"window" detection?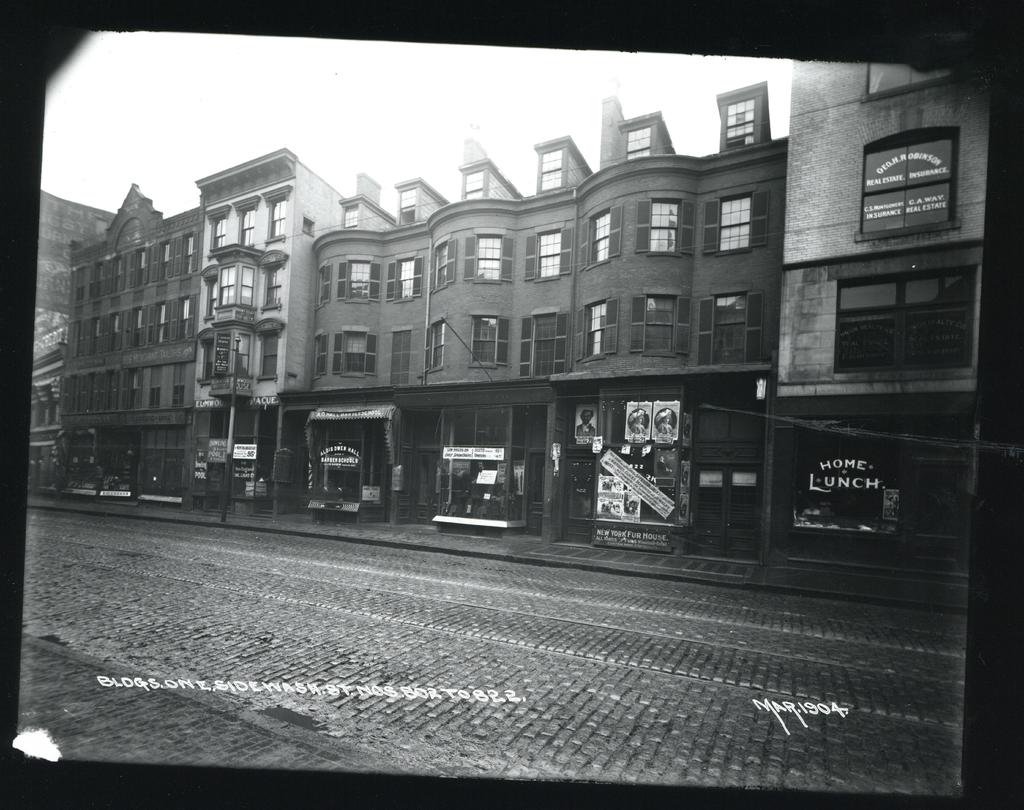
(127, 373, 138, 419)
